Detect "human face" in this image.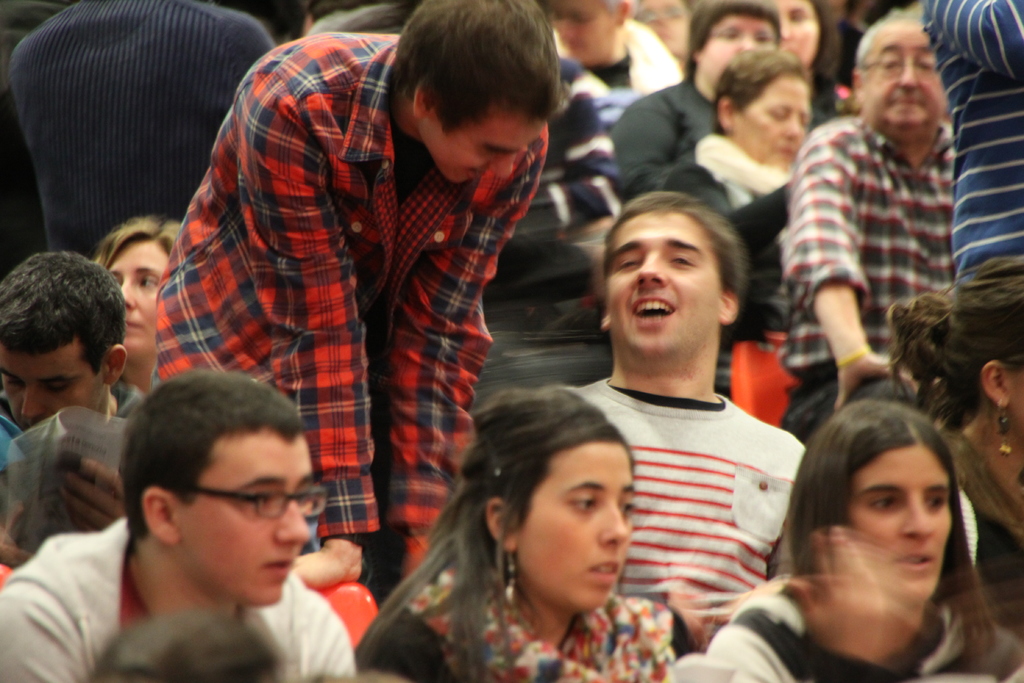
Detection: <box>860,10,956,131</box>.
